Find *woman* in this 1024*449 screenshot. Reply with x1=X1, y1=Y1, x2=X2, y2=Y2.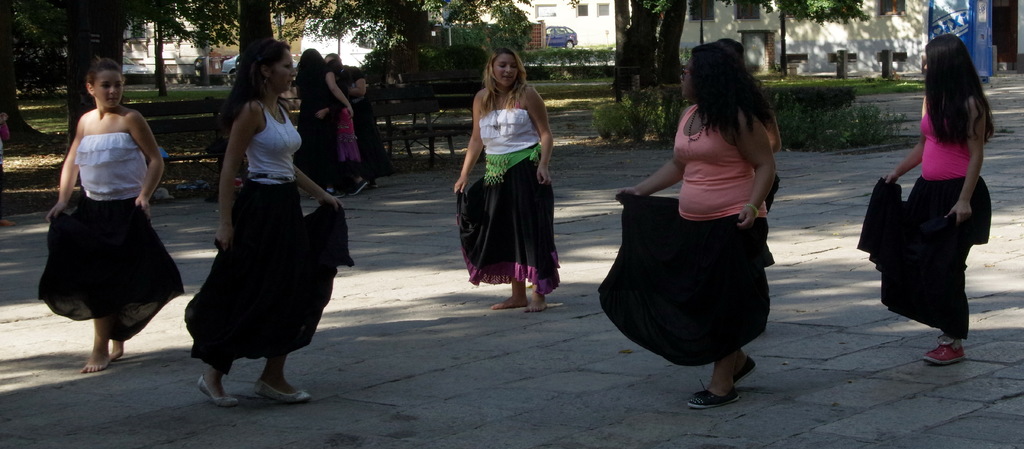
x1=38, y1=59, x2=188, y2=378.
